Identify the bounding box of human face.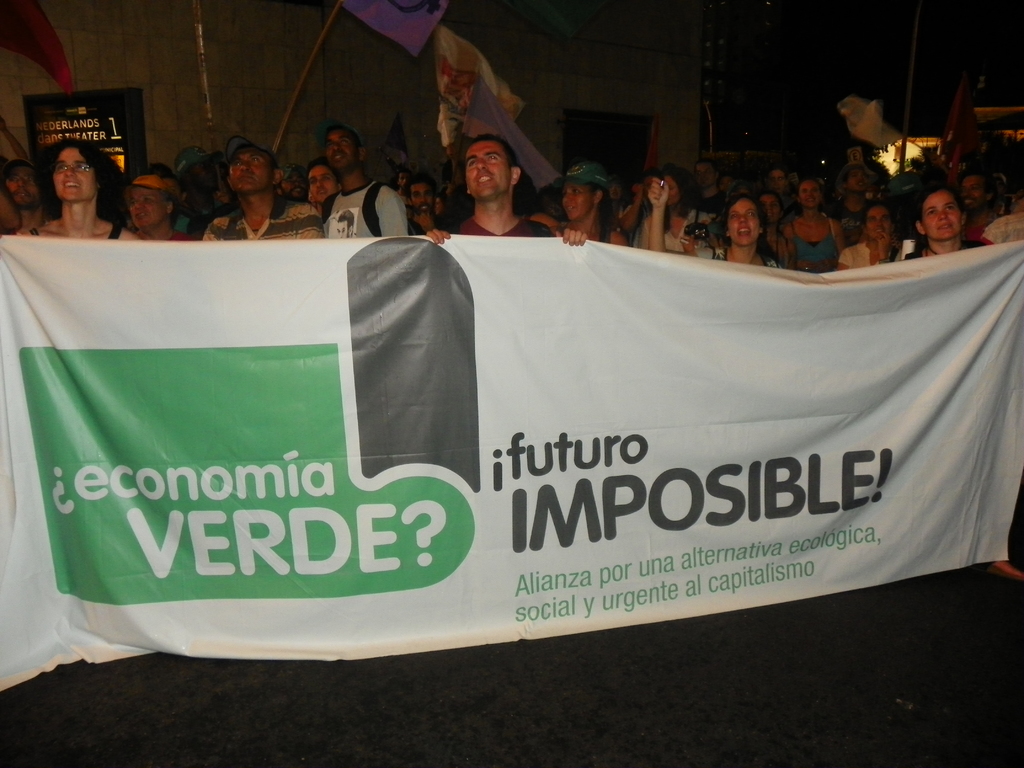
962/175/986/204.
